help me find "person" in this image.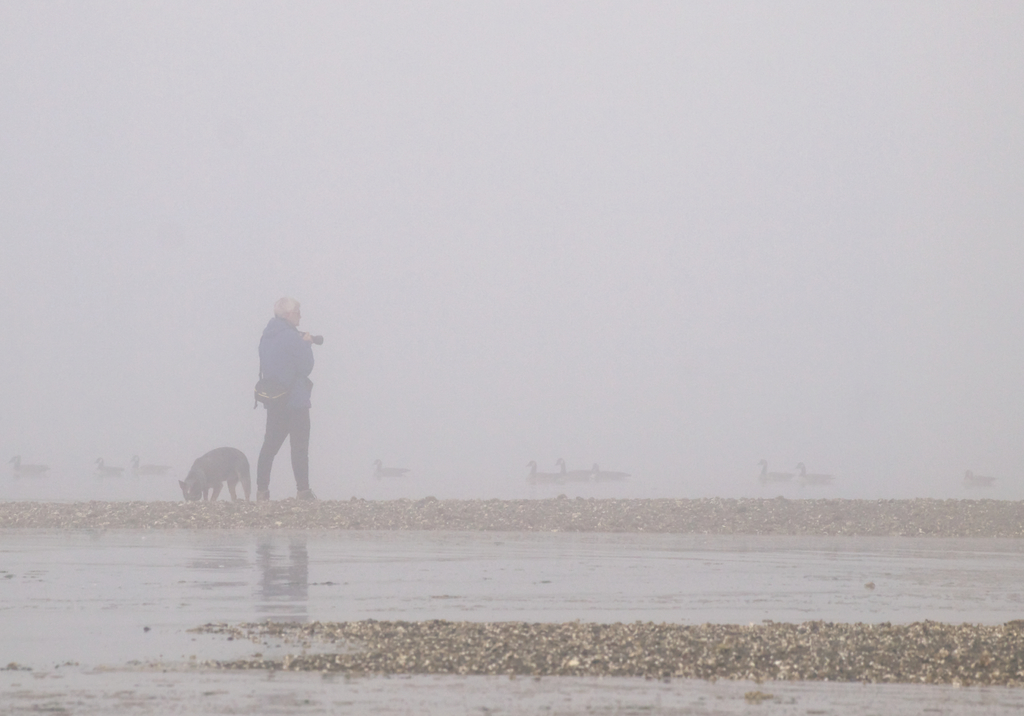
Found it: 255 292 328 502.
